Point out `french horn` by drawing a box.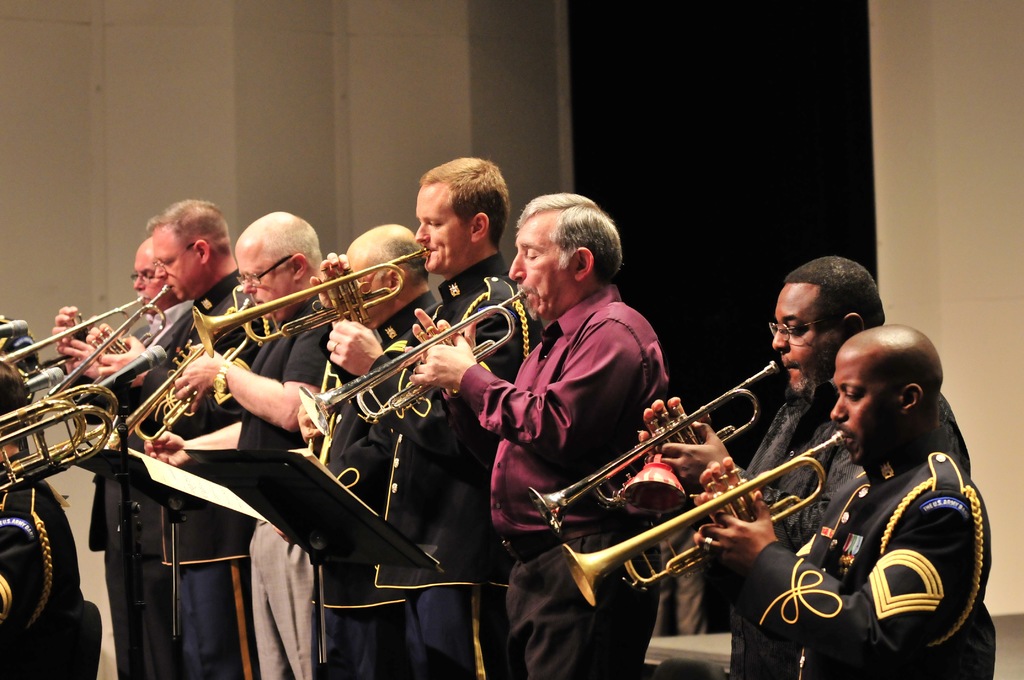
(x1=94, y1=294, x2=257, y2=449).
